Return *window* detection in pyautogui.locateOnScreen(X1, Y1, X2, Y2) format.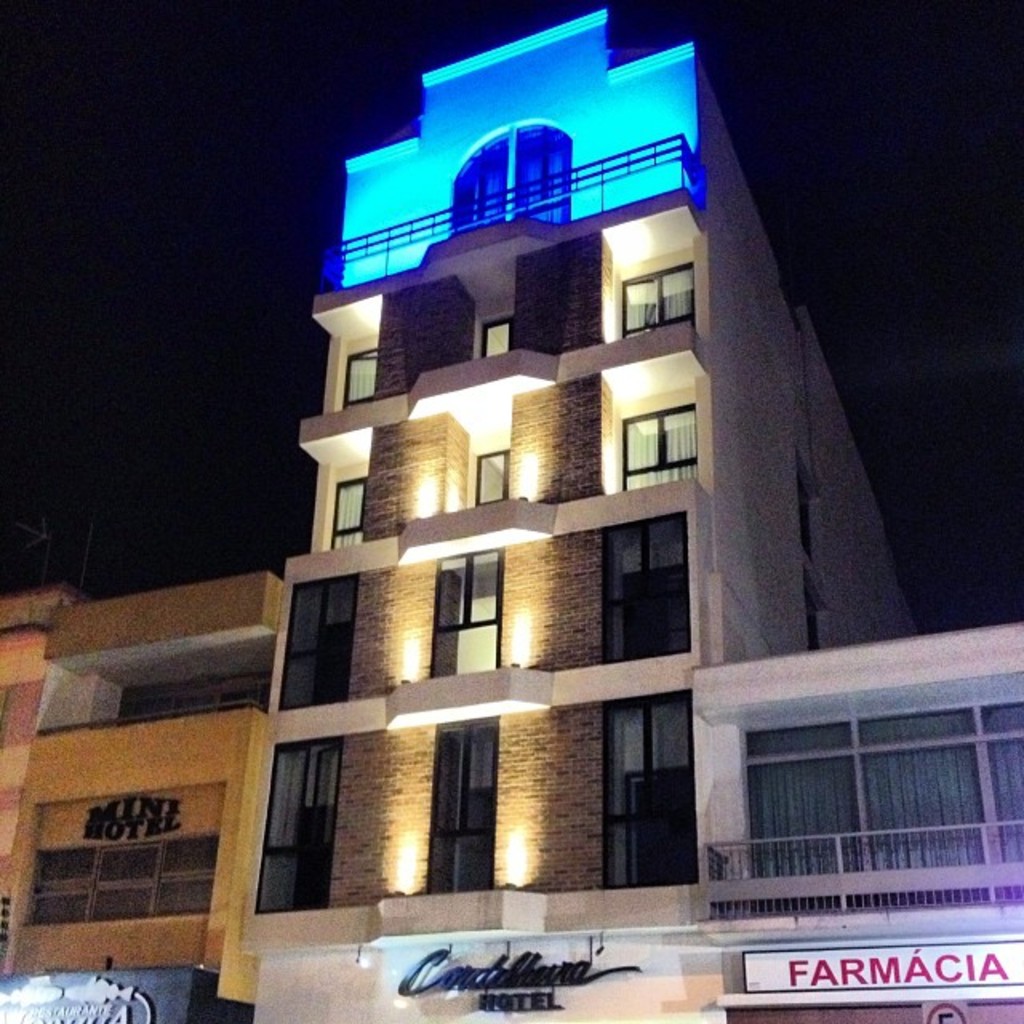
pyautogui.locateOnScreen(250, 744, 350, 922).
